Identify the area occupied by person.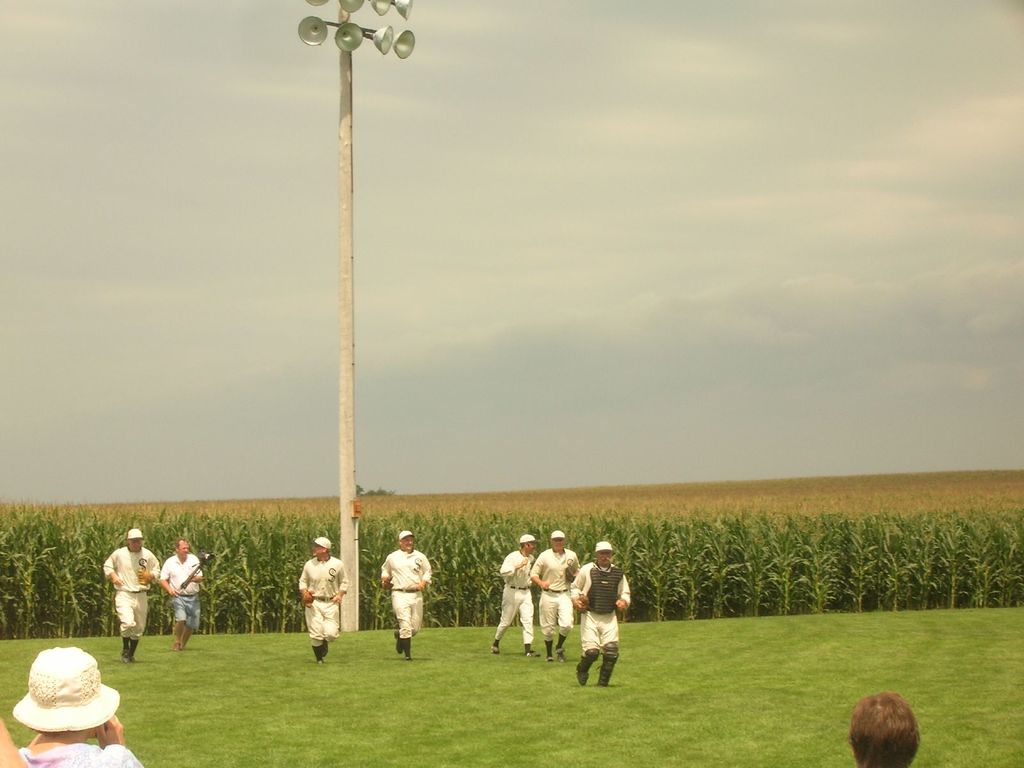
Area: [left=575, top=543, right=624, bottom=696].
